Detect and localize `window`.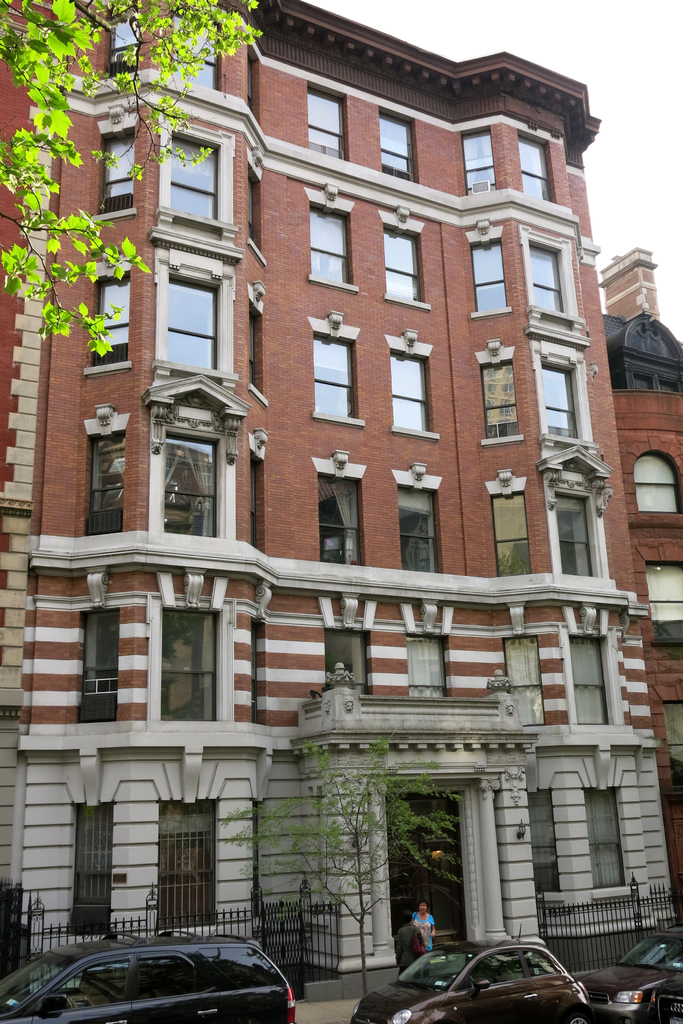
Localized at 527/785/565/897.
